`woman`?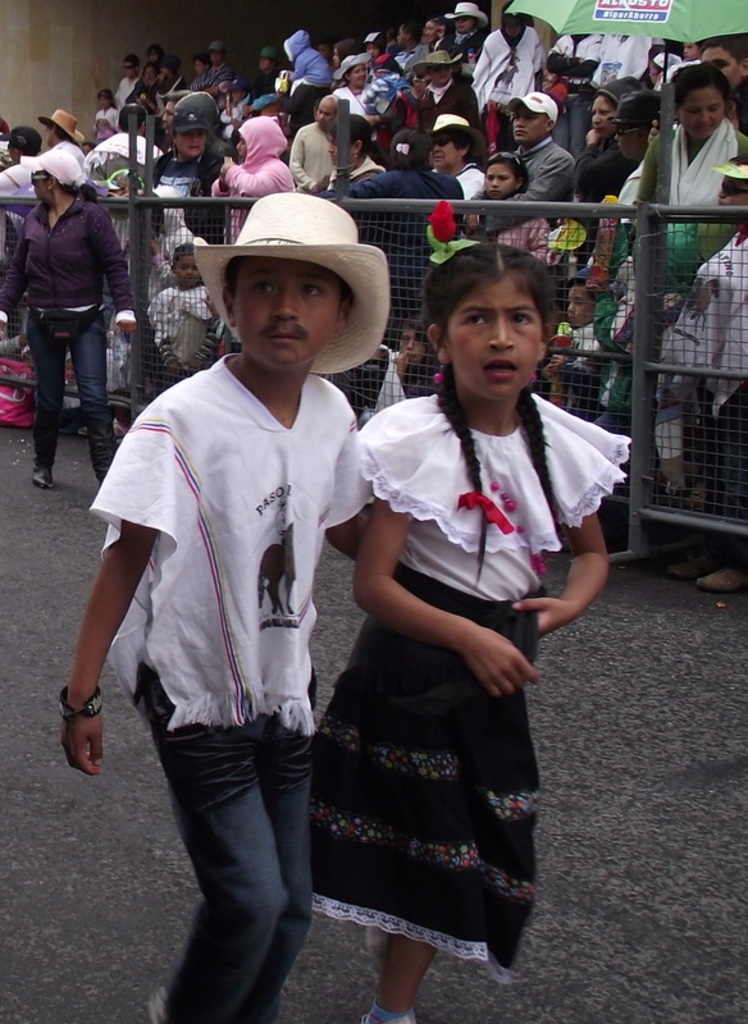
x1=324, y1=132, x2=466, y2=351
